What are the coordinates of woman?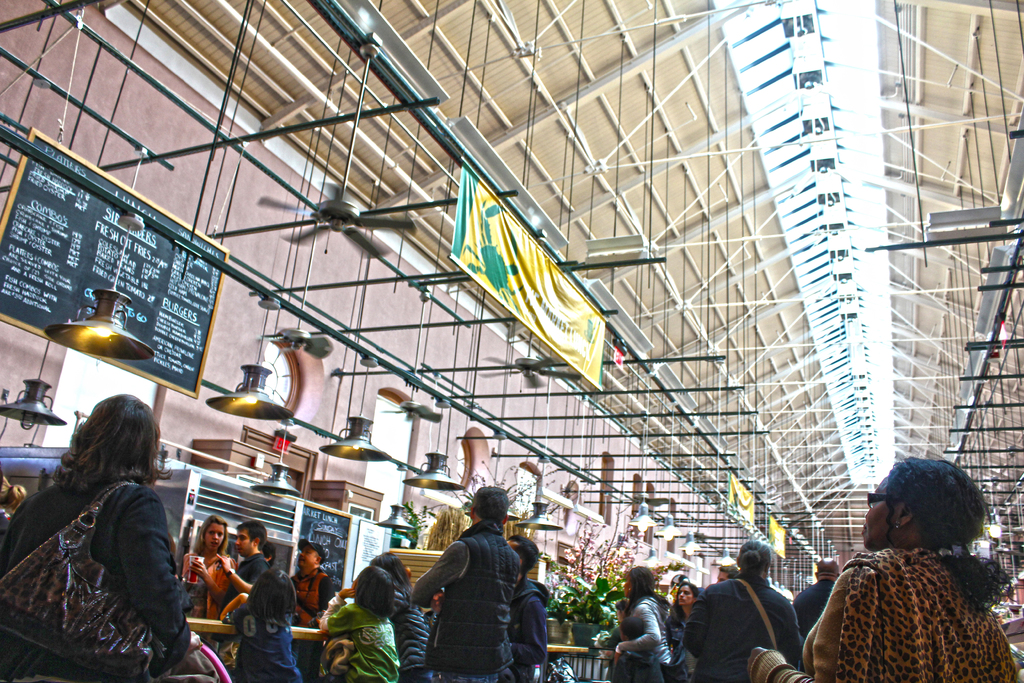
pyautogui.locateOnScreen(179, 517, 240, 659).
